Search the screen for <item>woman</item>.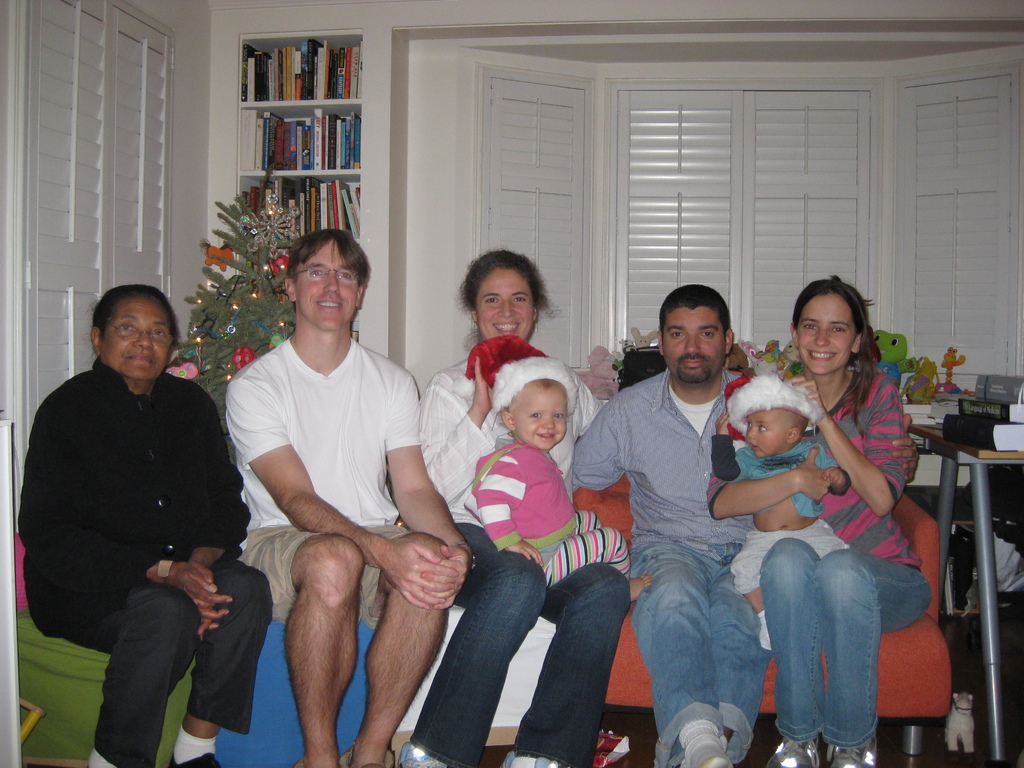
Found at l=705, t=278, r=931, b=767.
